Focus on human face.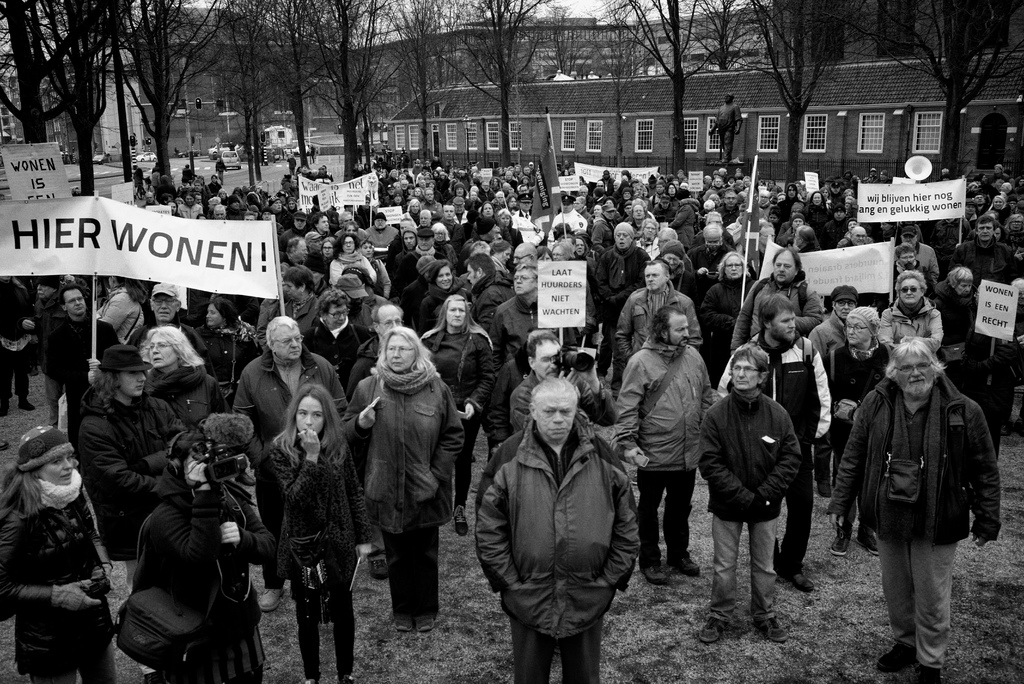
Focused at select_region(964, 203, 974, 213).
